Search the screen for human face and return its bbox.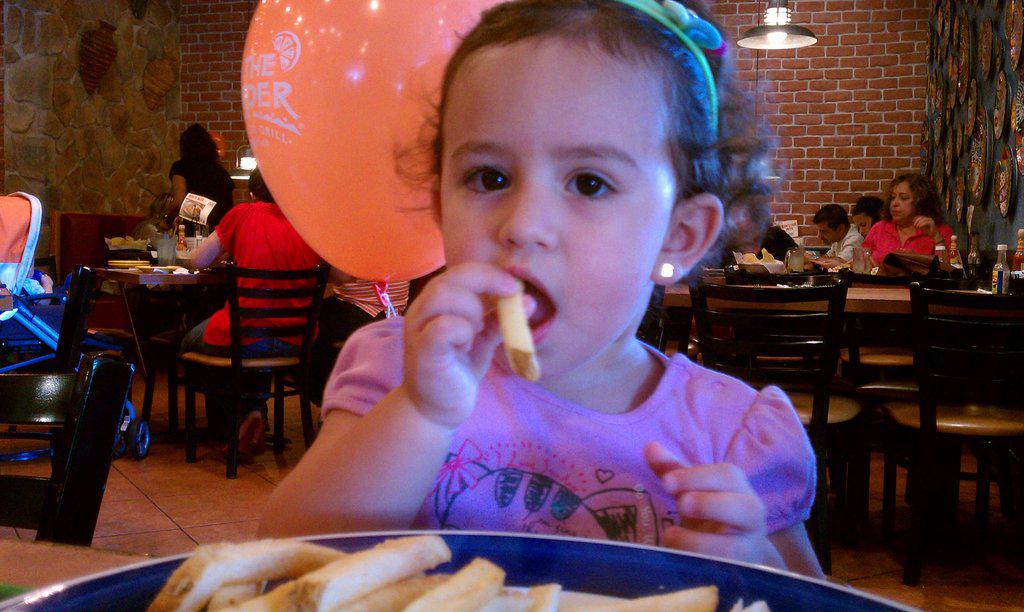
Found: box(821, 224, 838, 245).
